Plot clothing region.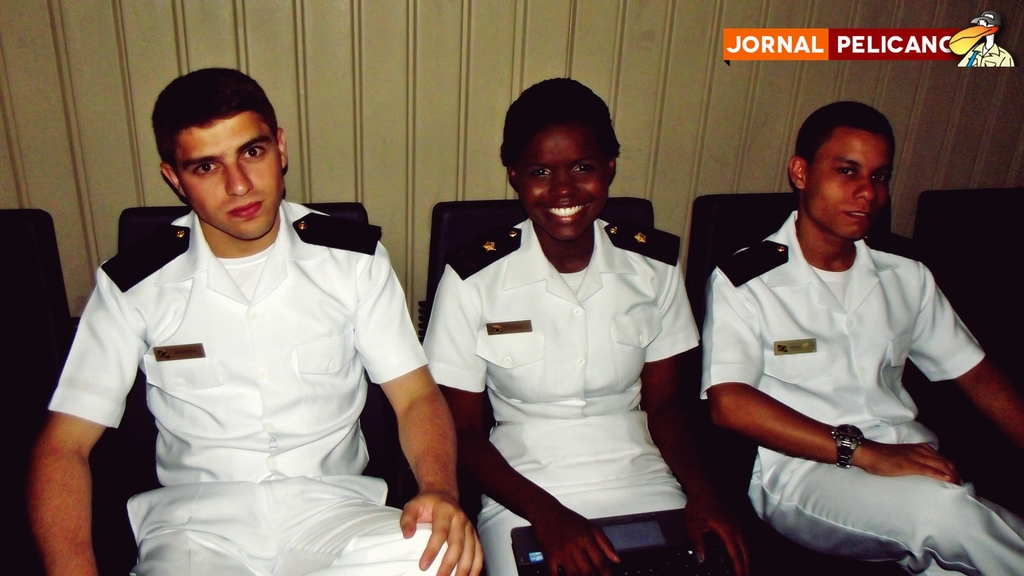
Plotted at BBox(45, 179, 441, 557).
